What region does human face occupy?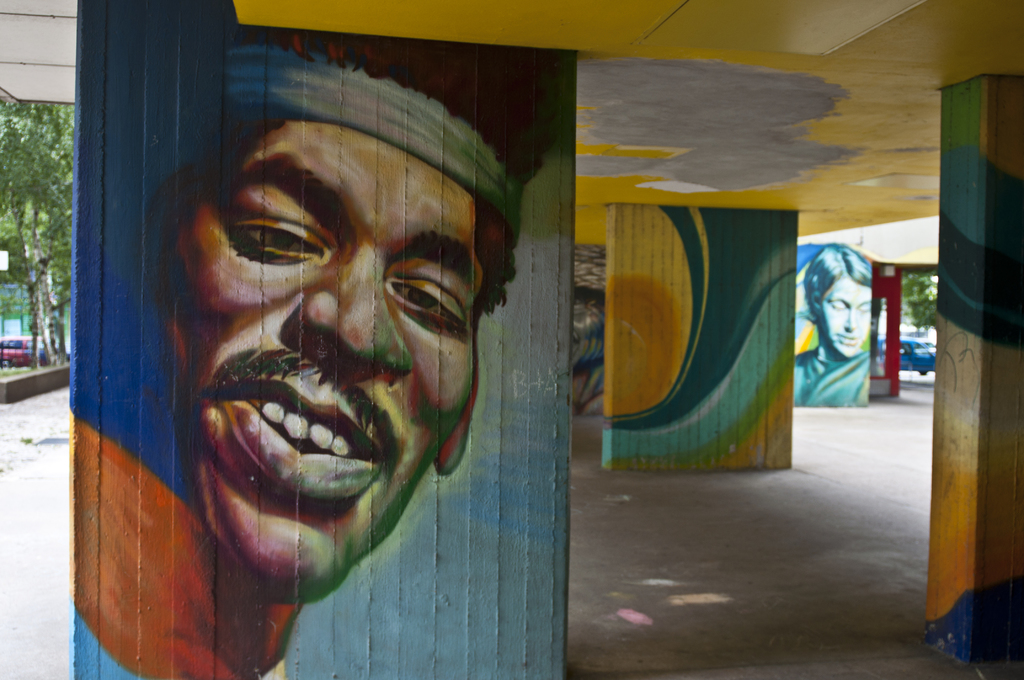
815/271/872/360.
